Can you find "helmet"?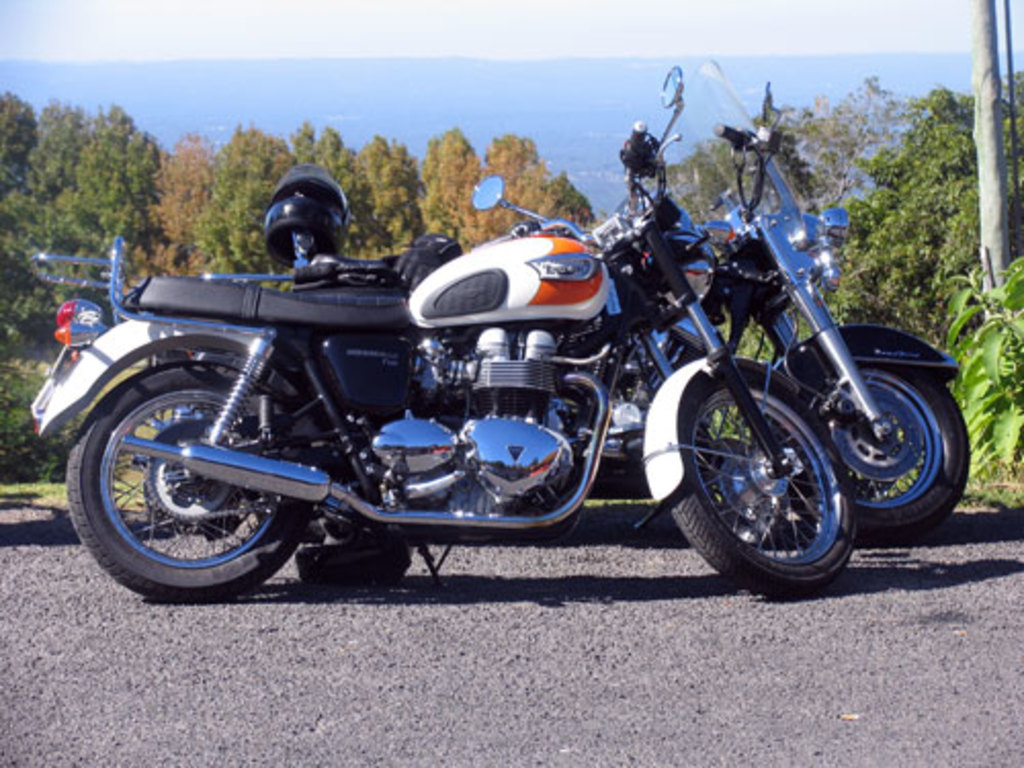
Yes, bounding box: [240,182,340,254].
